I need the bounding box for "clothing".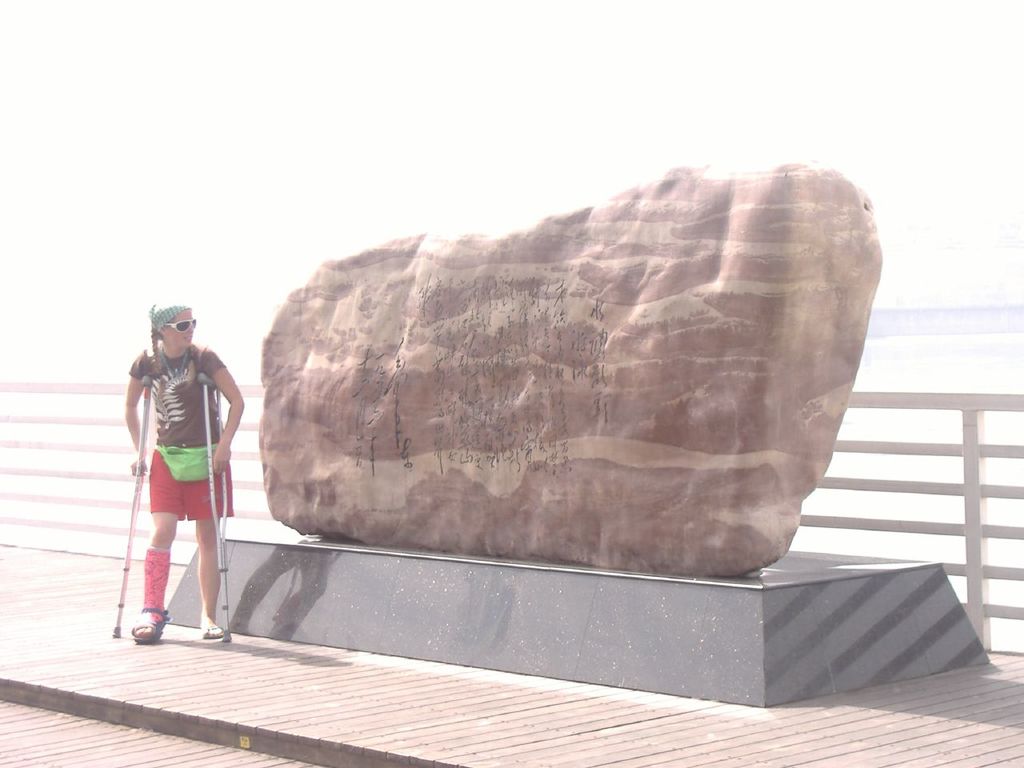
Here it is: 125, 338, 238, 528.
